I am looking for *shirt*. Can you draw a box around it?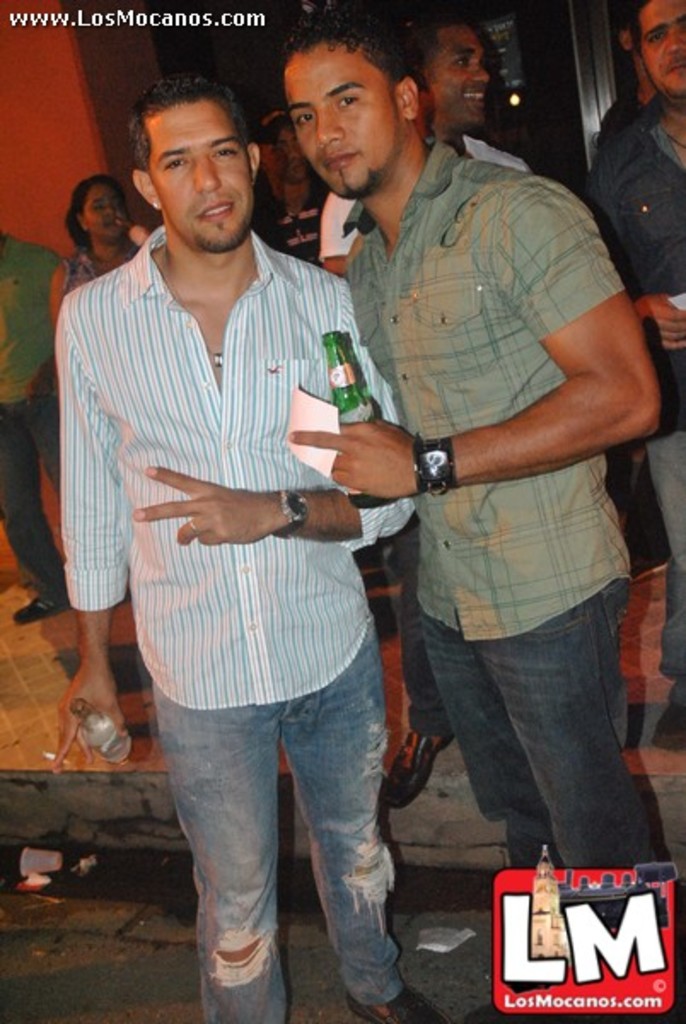
Sure, the bounding box is [x1=348, y1=135, x2=625, y2=642].
